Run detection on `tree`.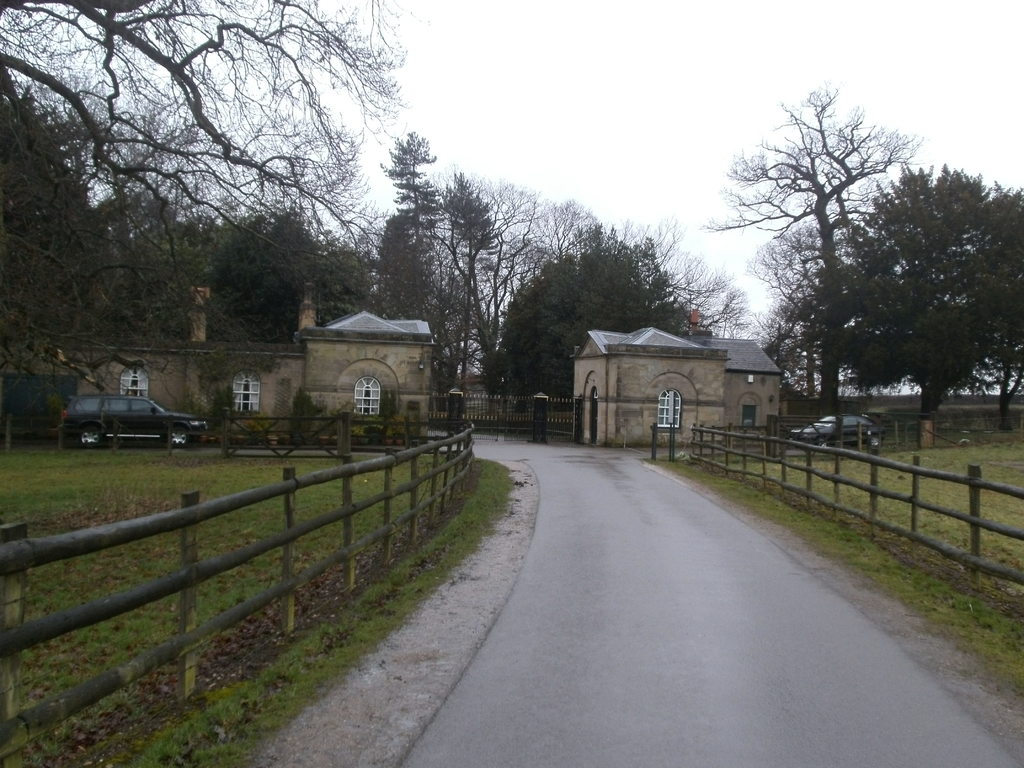
Result: [left=433, top=167, right=492, bottom=385].
